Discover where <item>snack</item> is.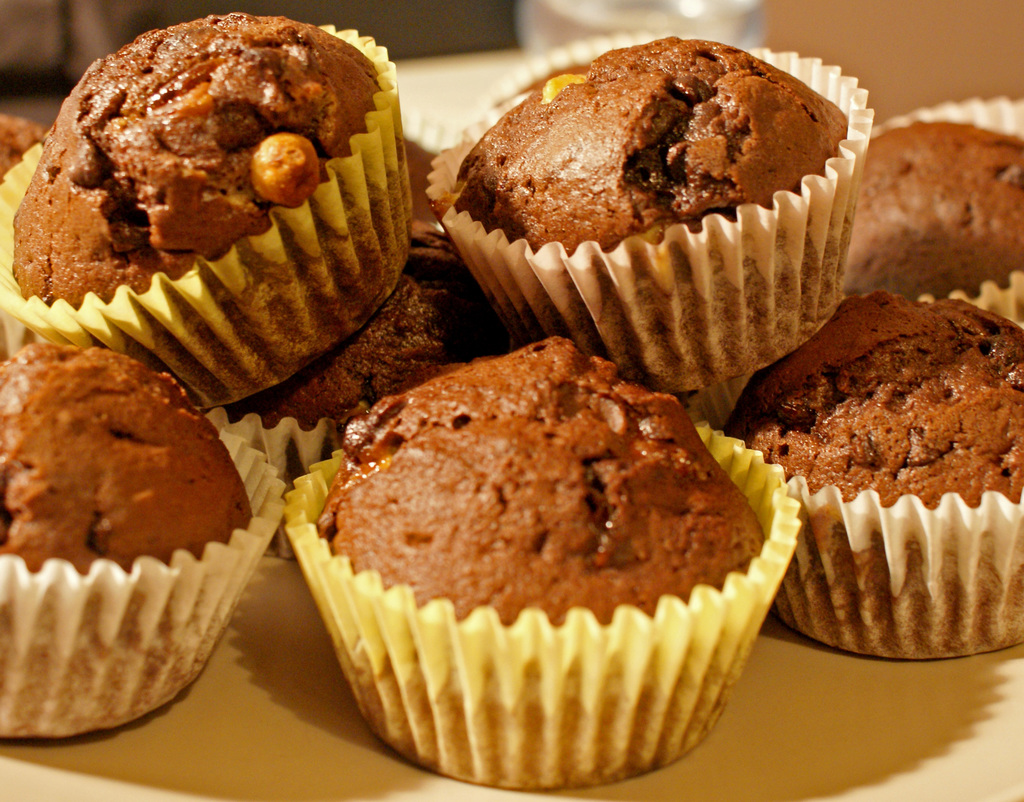
Discovered at (299, 332, 769, 794).
